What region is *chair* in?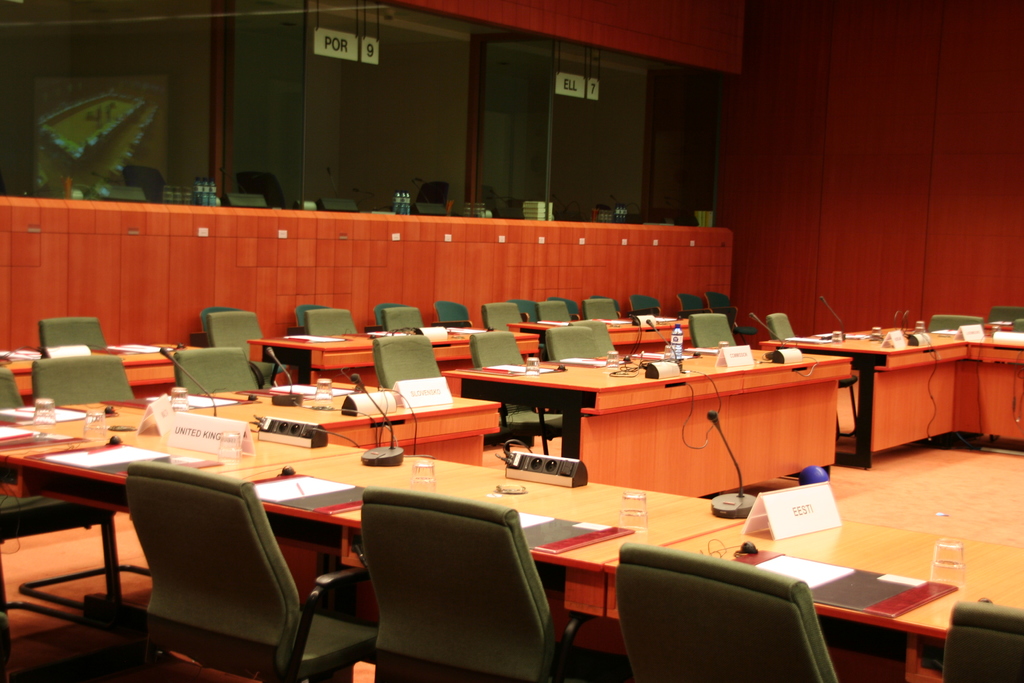
[614,541,838,682].
